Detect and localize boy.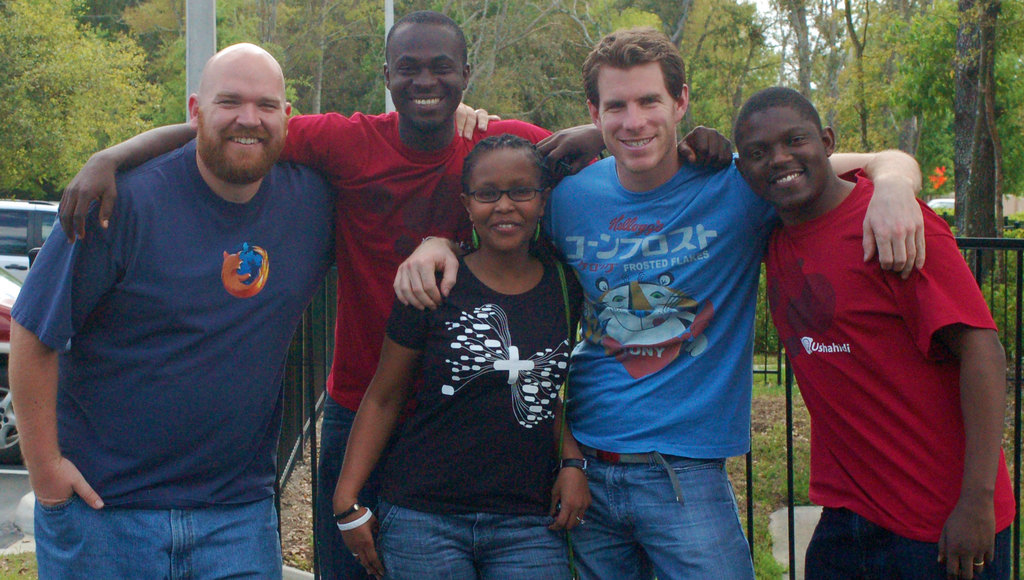
Localized at (x1=50, y1=10, x2=736, y2=575).
